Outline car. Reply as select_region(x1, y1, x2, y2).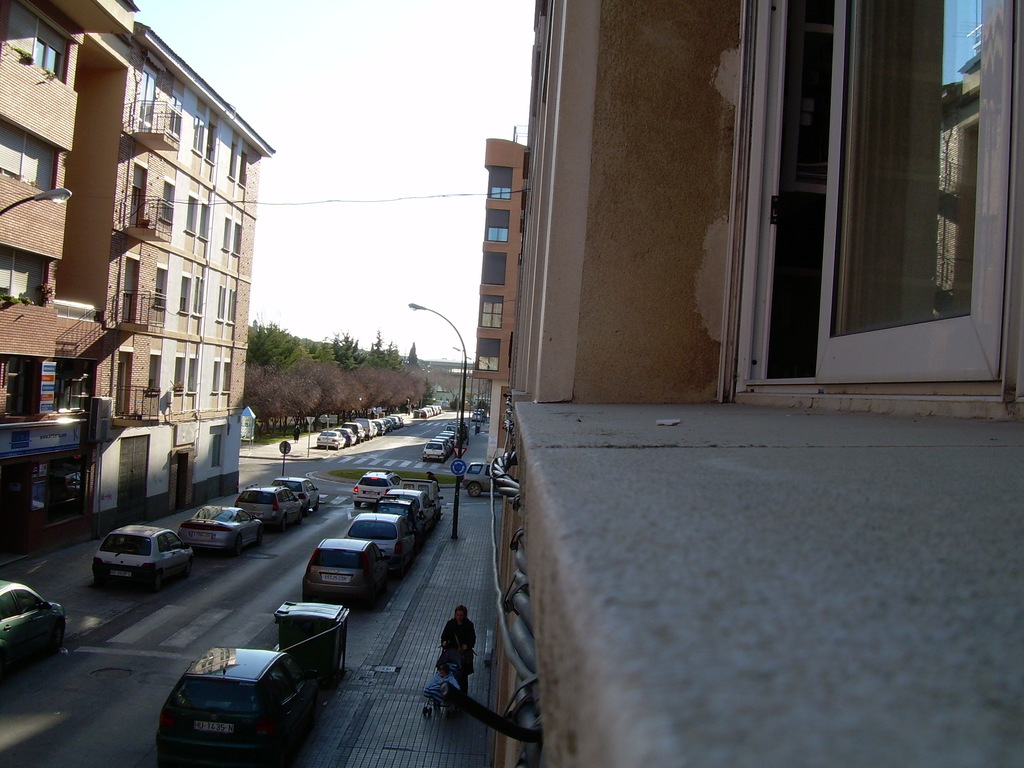
select_region(347, 514, 417, 572).
